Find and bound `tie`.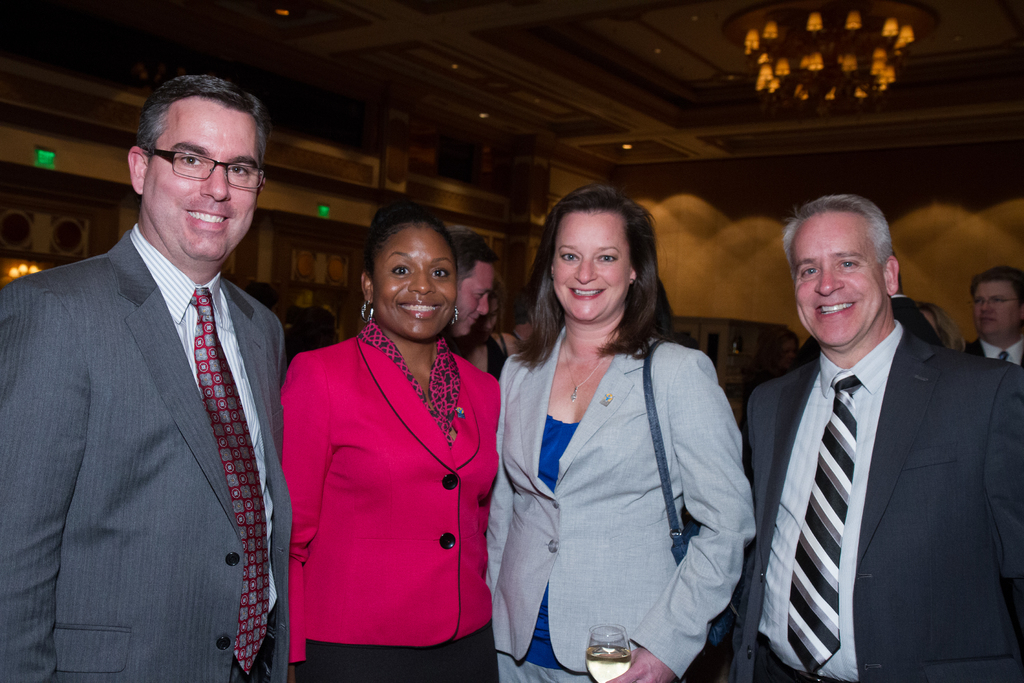
Bound: detection(191, 284, 271, 673).
